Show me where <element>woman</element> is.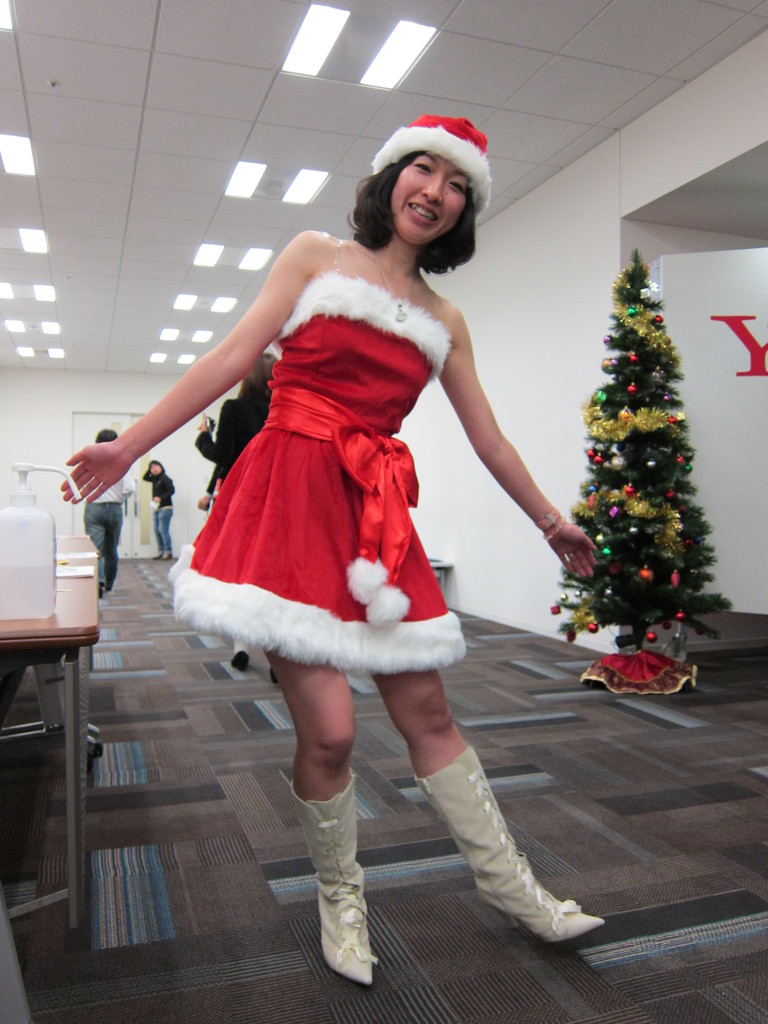
<element>woman</element> is at bbox=(153, 108, 553, 840).
